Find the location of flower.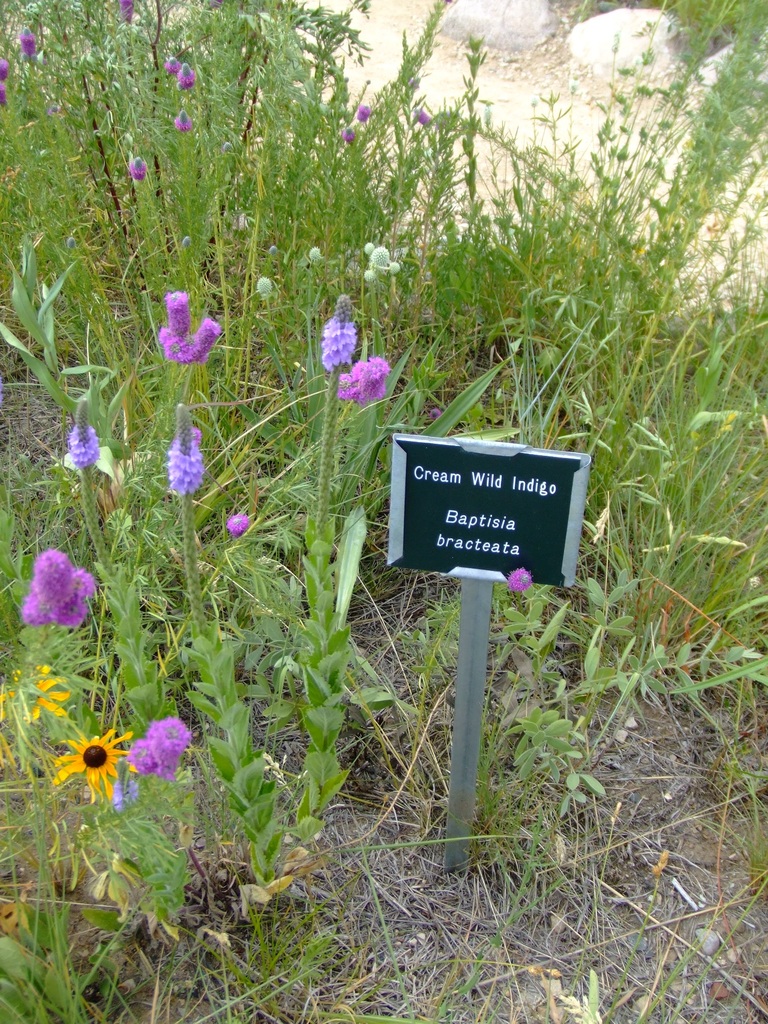
Location: l=132, t=154, r=149, b=182.
